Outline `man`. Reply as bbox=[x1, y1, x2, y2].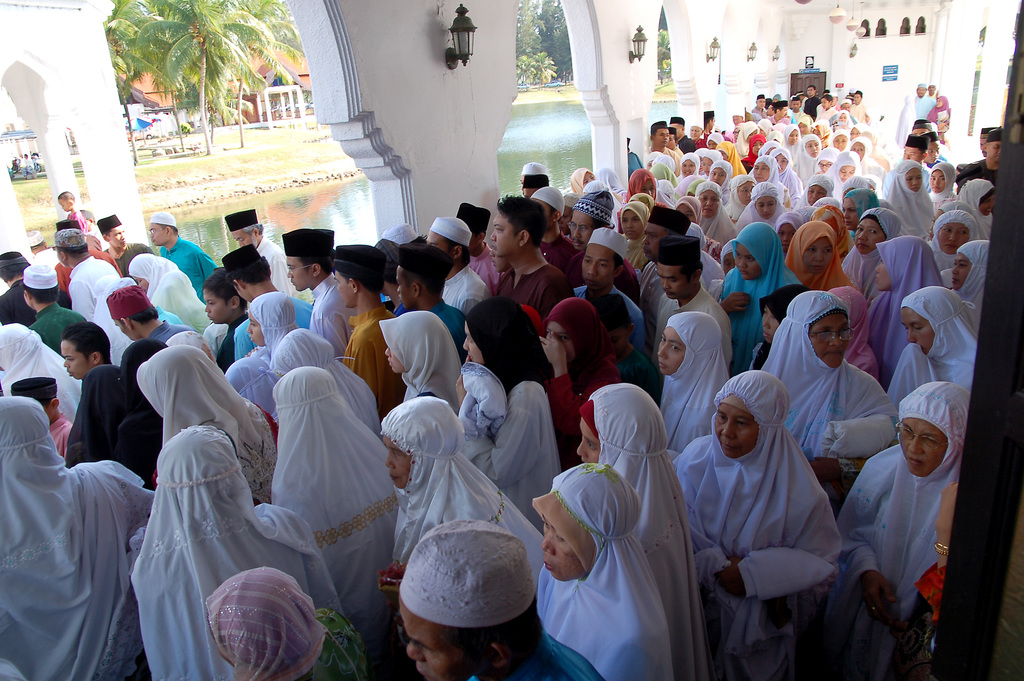
bbox=[72, 331, 111, 398].
